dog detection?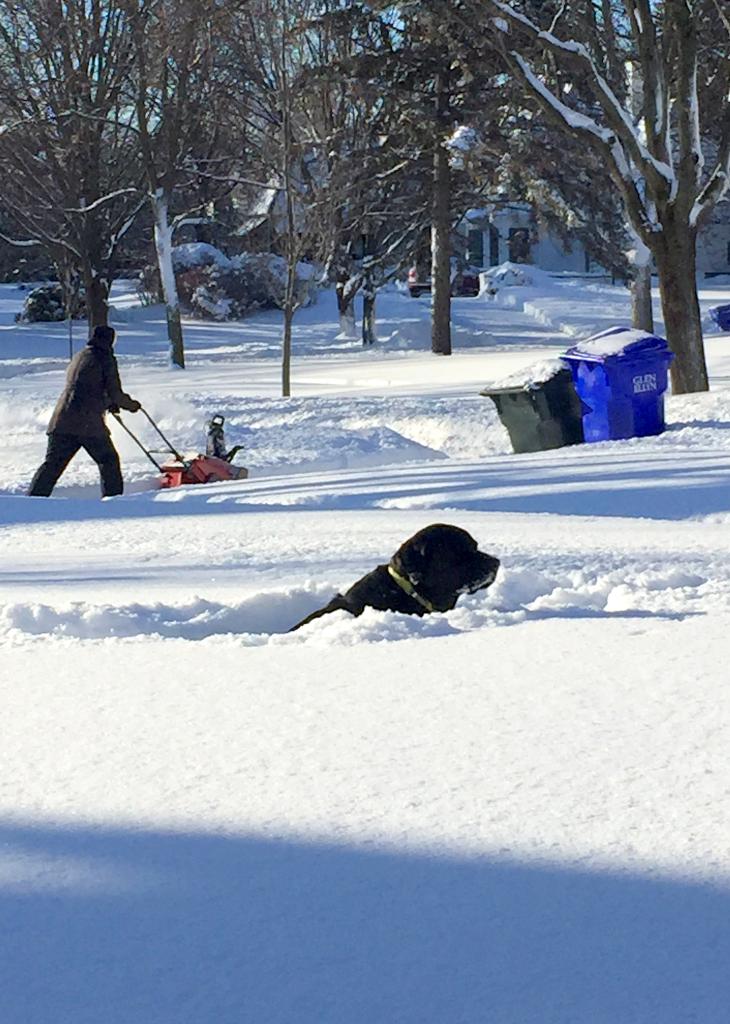
BBox(284, 525, 499, 630)
